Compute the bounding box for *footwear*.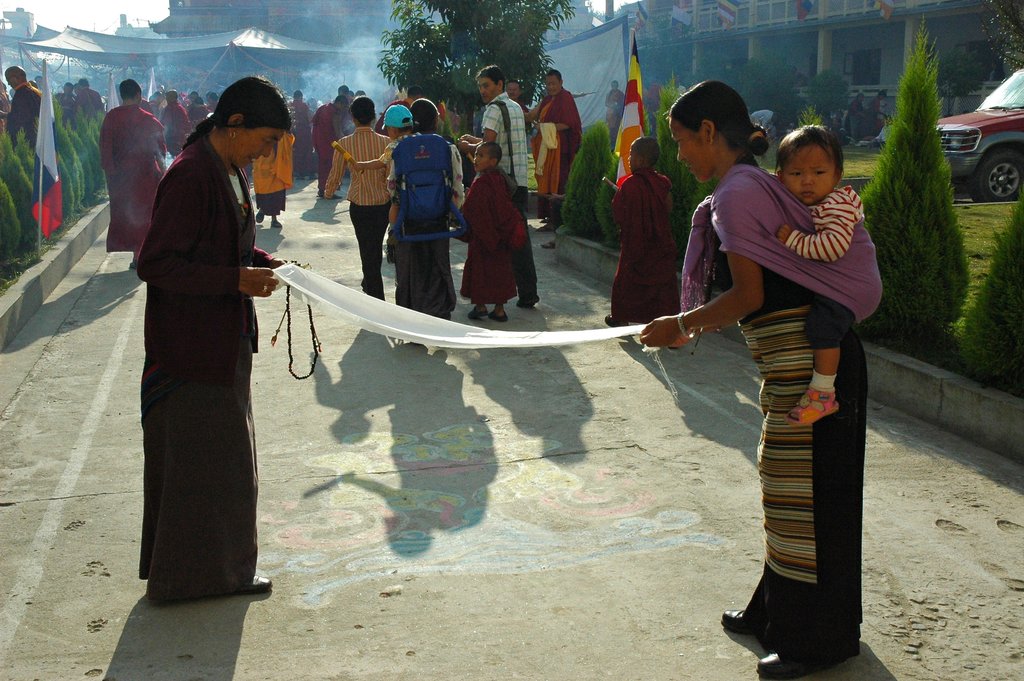
bbox=(466, 304, 488, 318).
